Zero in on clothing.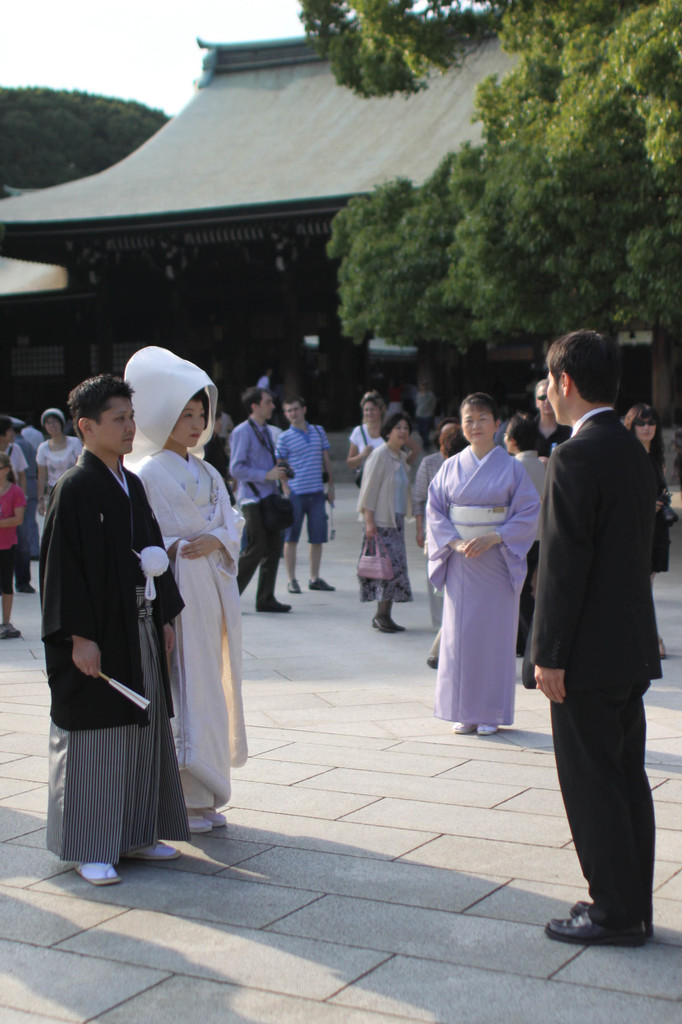
Zeroed in: rect(540, 422, 567, 449).
